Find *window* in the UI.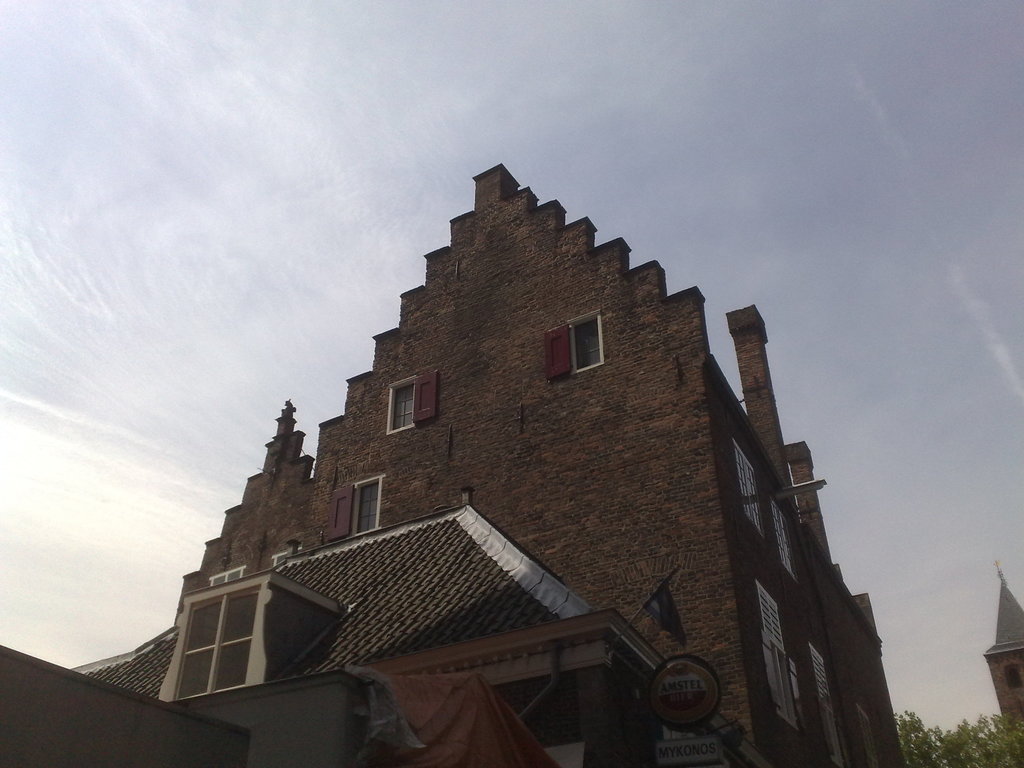
UI element at <region>813, 646, 850, 764</region>.
